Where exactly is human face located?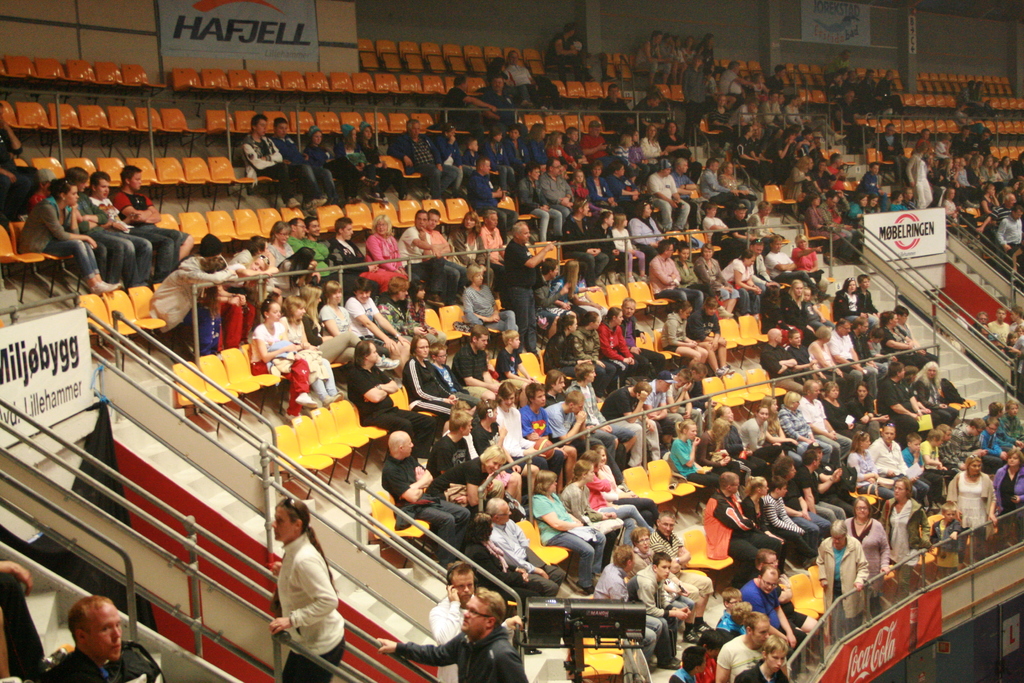
Its bounding box is 504:393:513:409.
